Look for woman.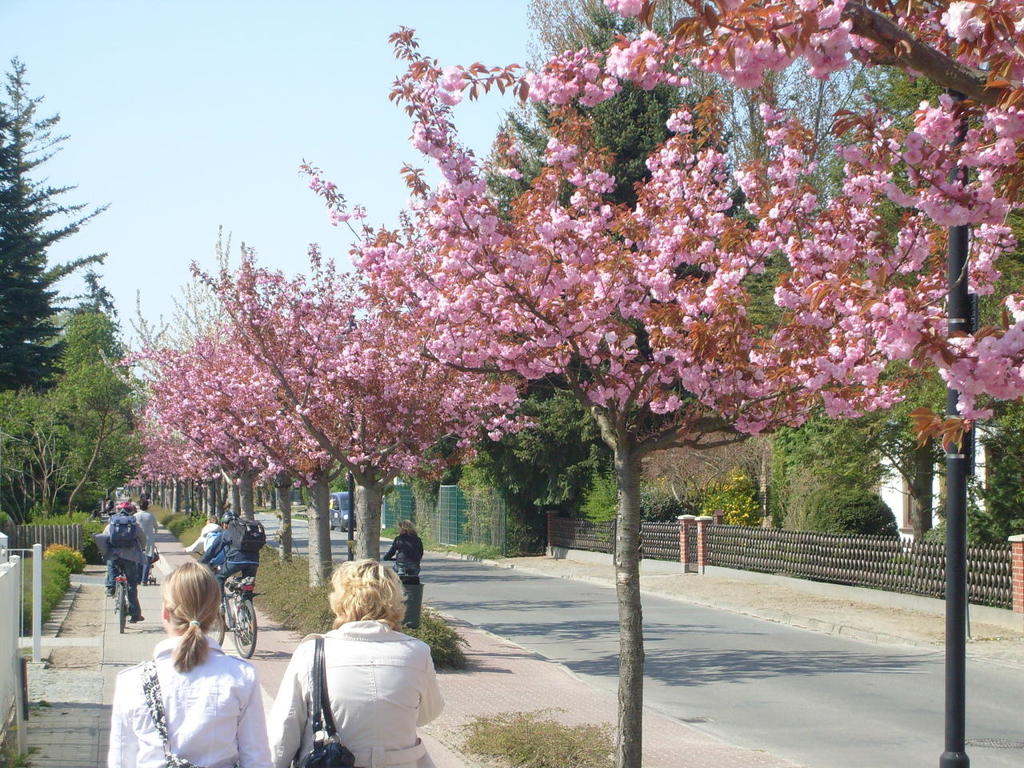
Found: pyautogui.locateOnScreen(371, 517, 427, 599).
